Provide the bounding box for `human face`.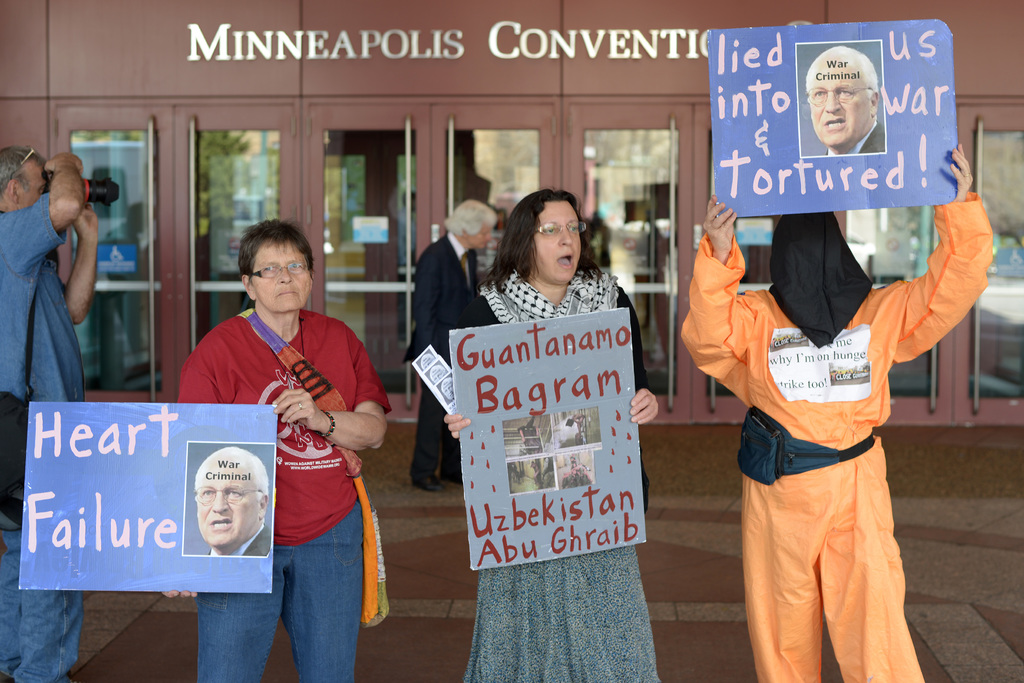
box=[532, 197, 588, 284].
